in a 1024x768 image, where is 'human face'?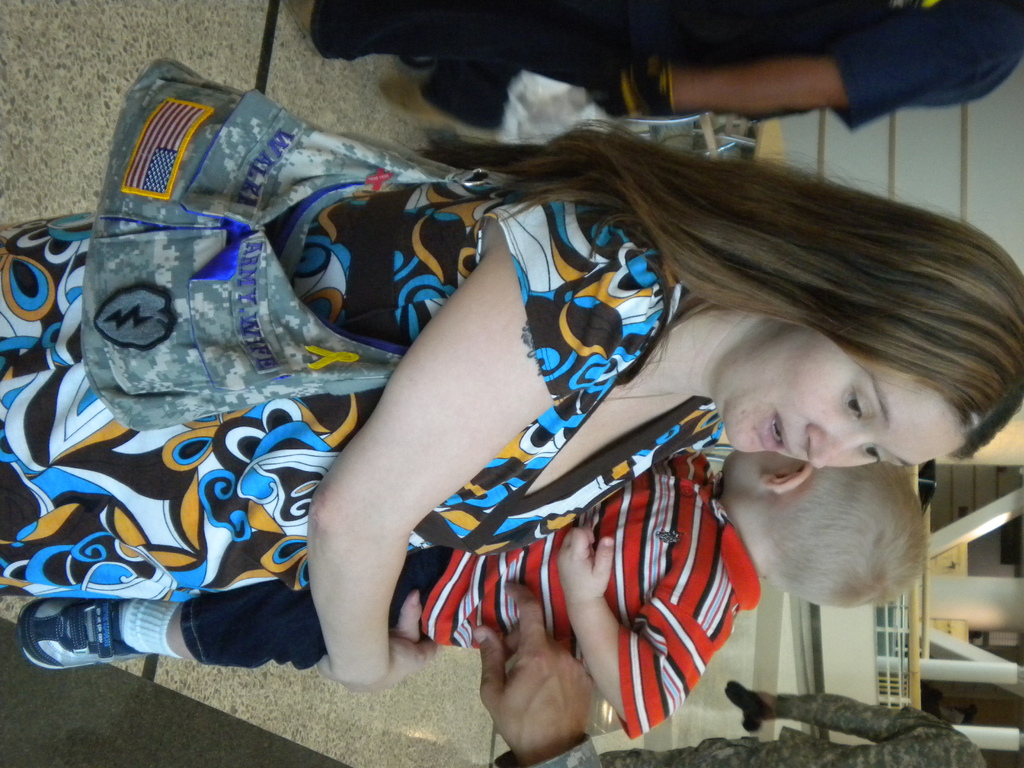
<bbox>722, 451, 805, 479</bbox>.
